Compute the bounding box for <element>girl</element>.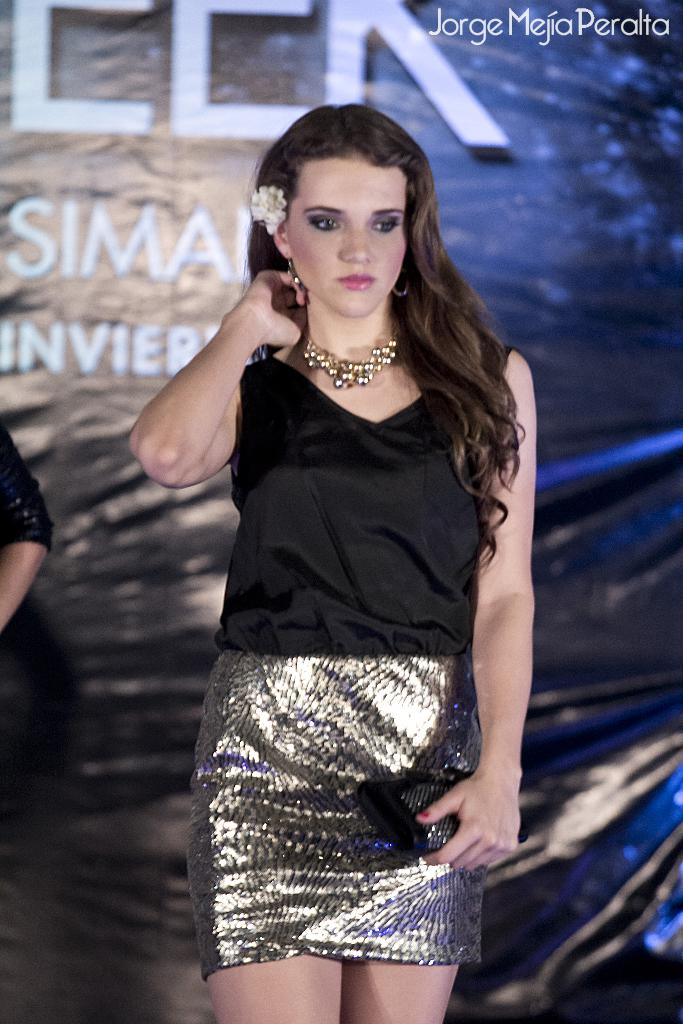
locate(134, 99, 544, 1023).
